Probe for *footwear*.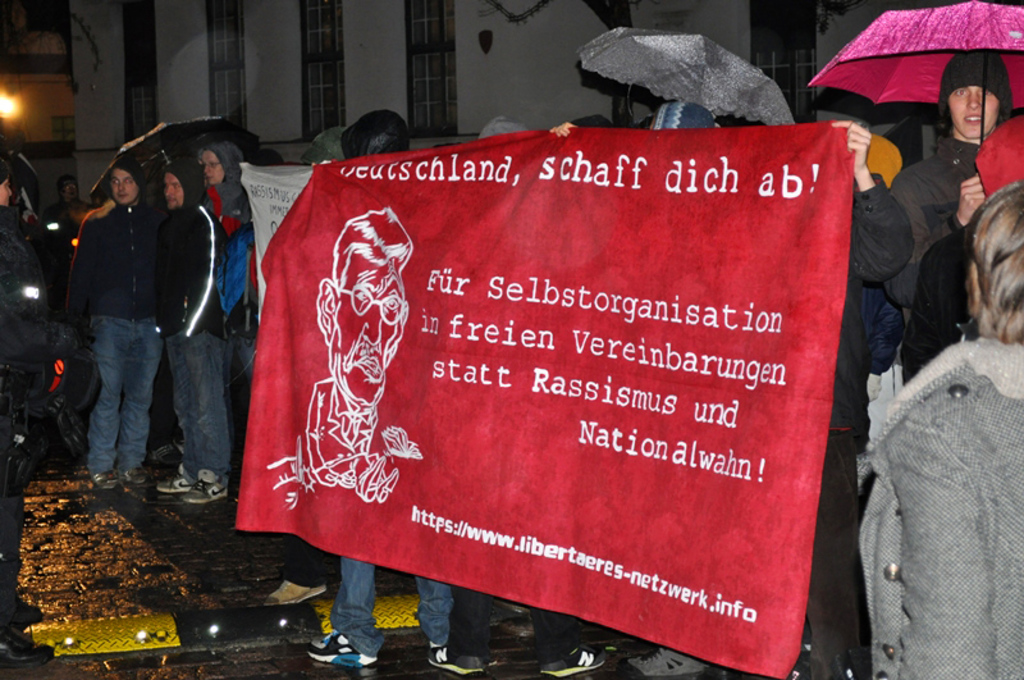
Probe result: rect(307, 629, 378, 667).
